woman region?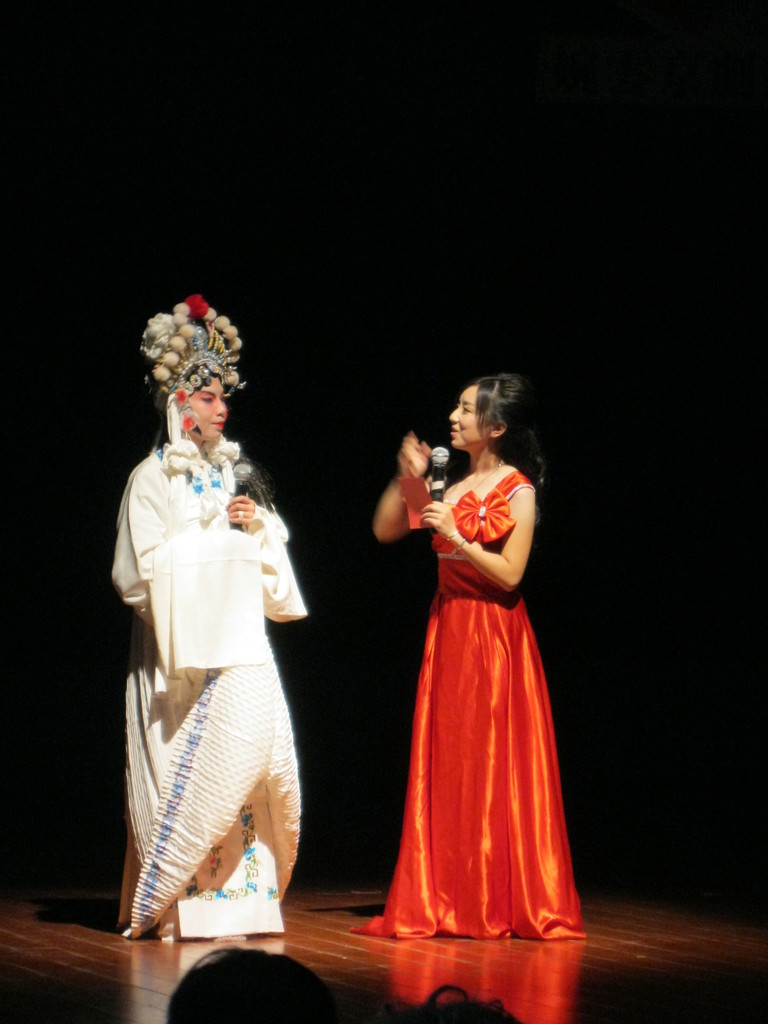
[left=105, top=289, right=310, bottom=941]
